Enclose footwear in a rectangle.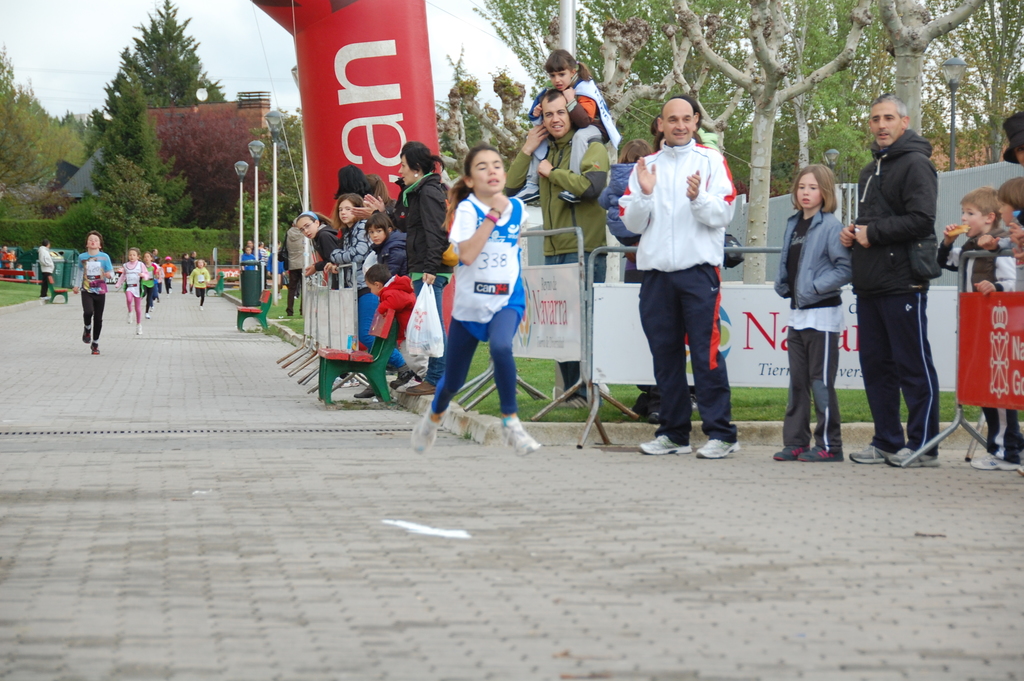
bbox=(971, 449, 1022, 475).
